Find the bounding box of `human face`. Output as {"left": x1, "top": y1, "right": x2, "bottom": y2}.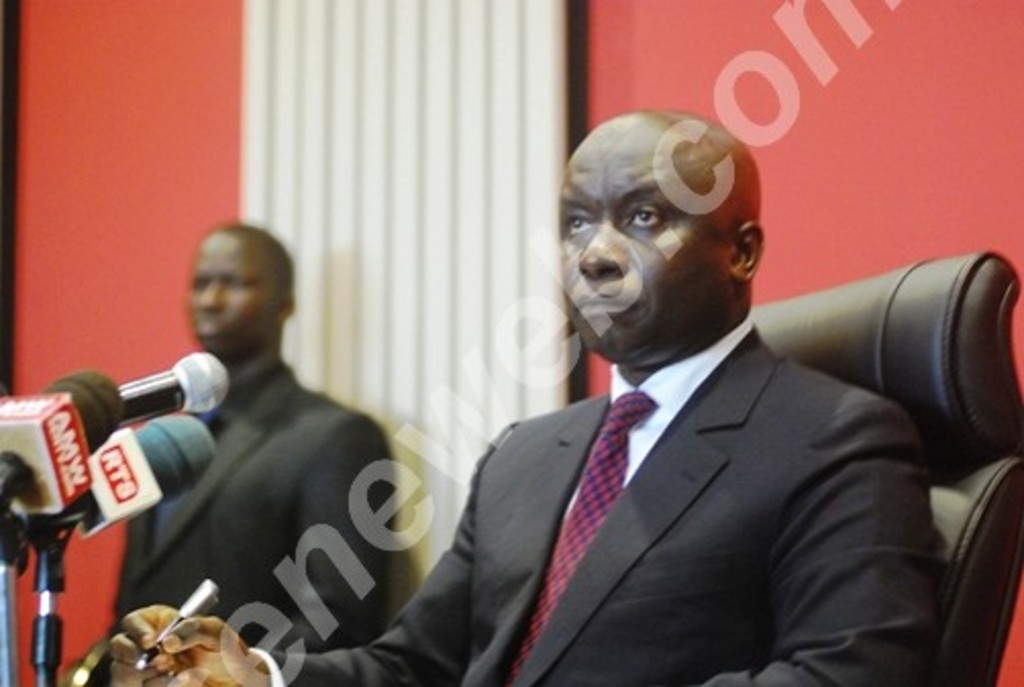
{"left": 184, "top": 234, "right": 269, "bottom": 353}.
